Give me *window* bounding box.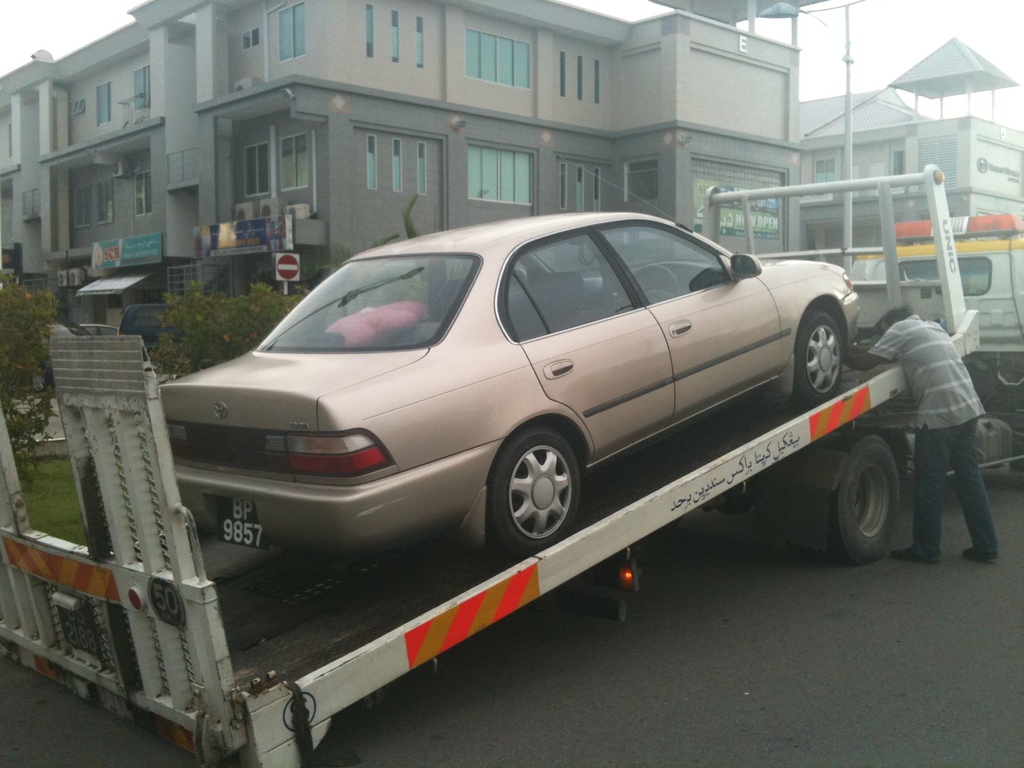
[x1=245, y1=142, x2=271, y2=198].
